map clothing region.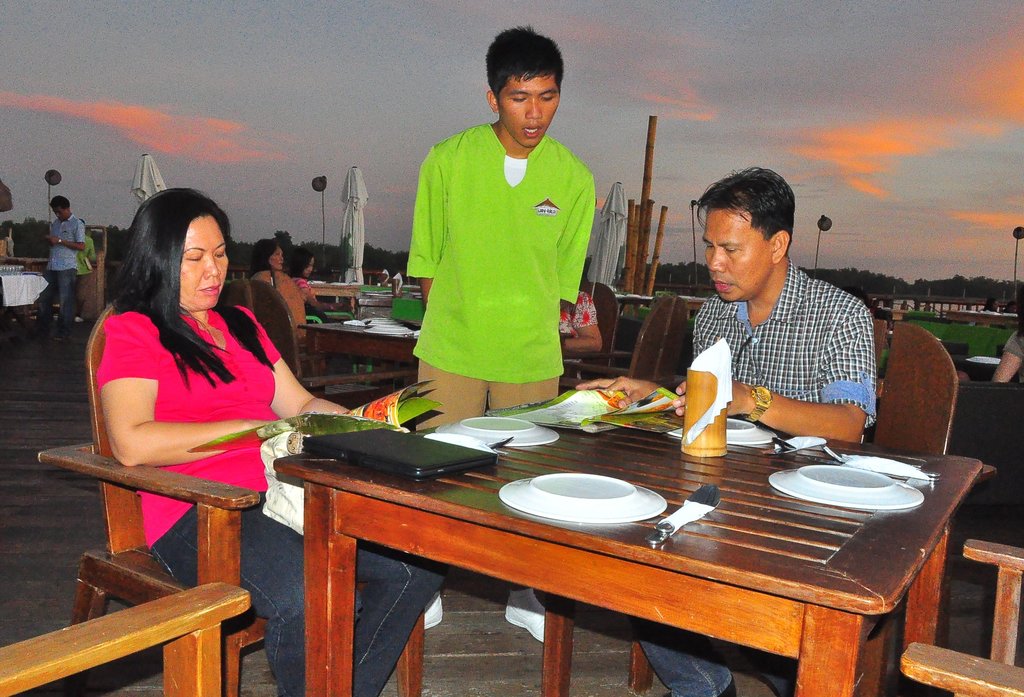
Mapped to <region>45, 213, 81, 319</region>.
